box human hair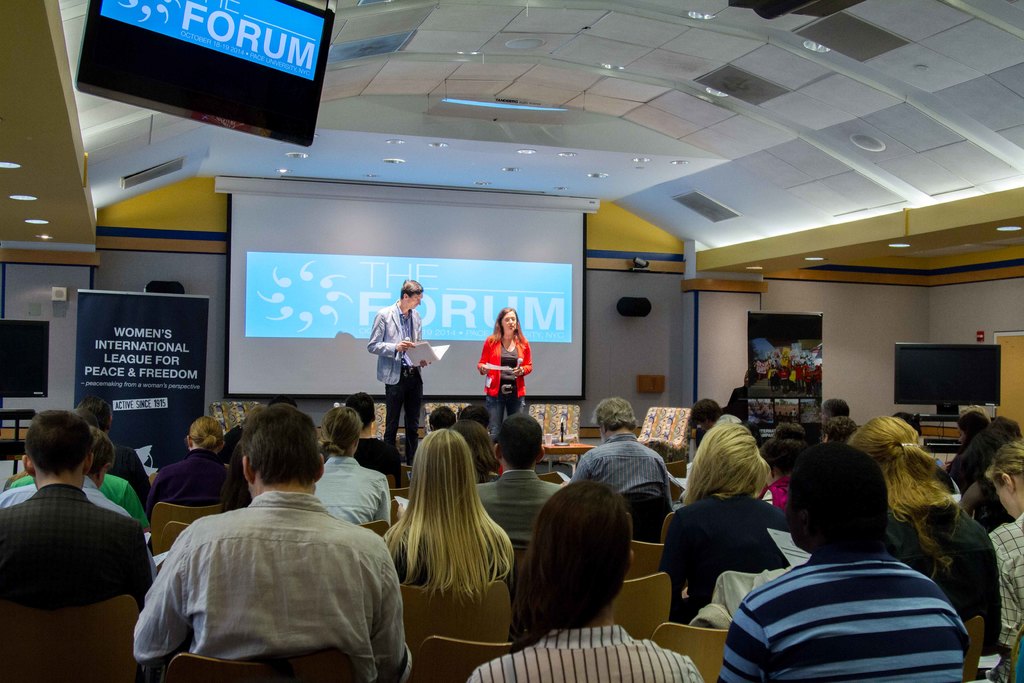
(346, 390, 374, 431)
